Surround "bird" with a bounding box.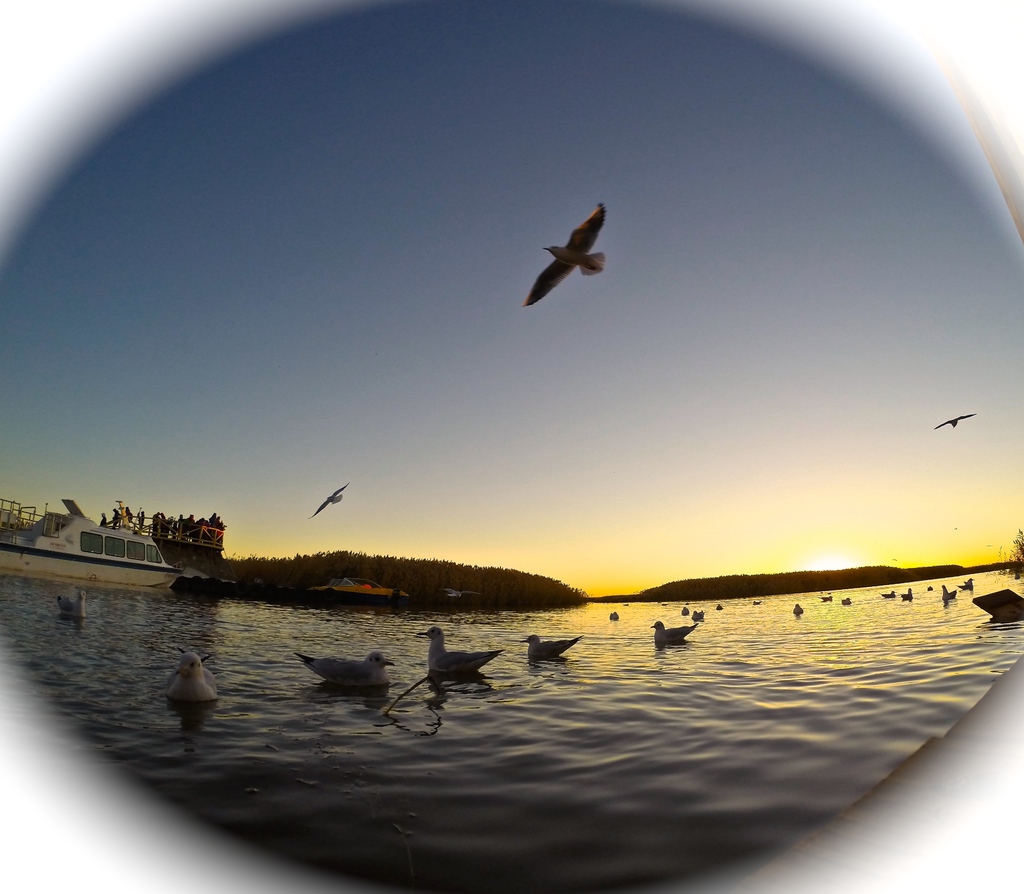
[57, 589, 88, 620].
